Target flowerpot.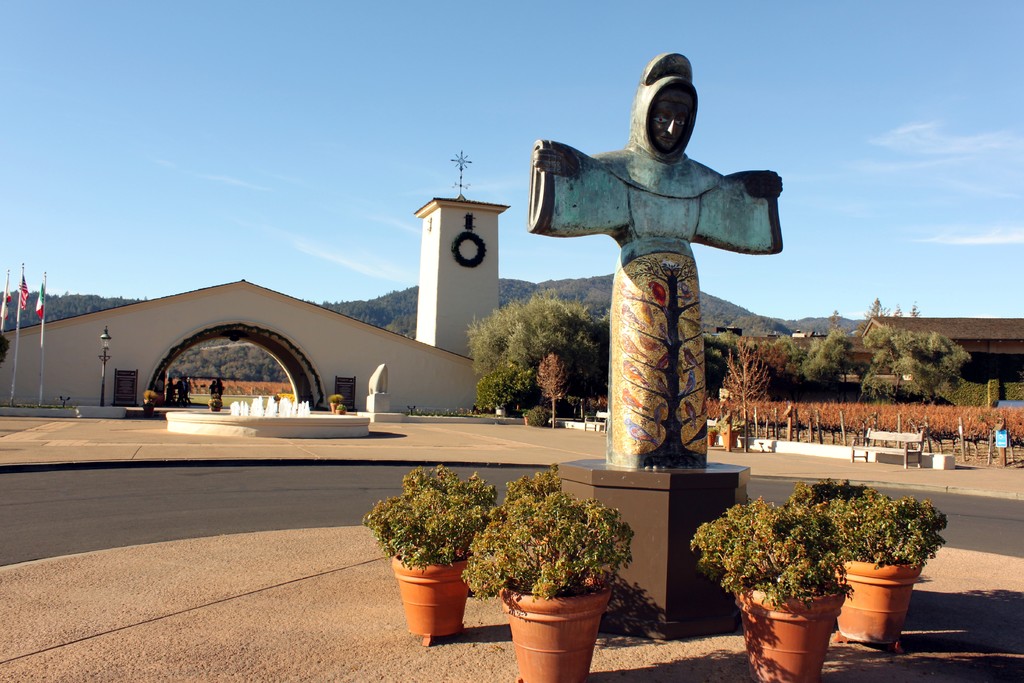
Target region: bbox=[330, 403, 340, 412].
